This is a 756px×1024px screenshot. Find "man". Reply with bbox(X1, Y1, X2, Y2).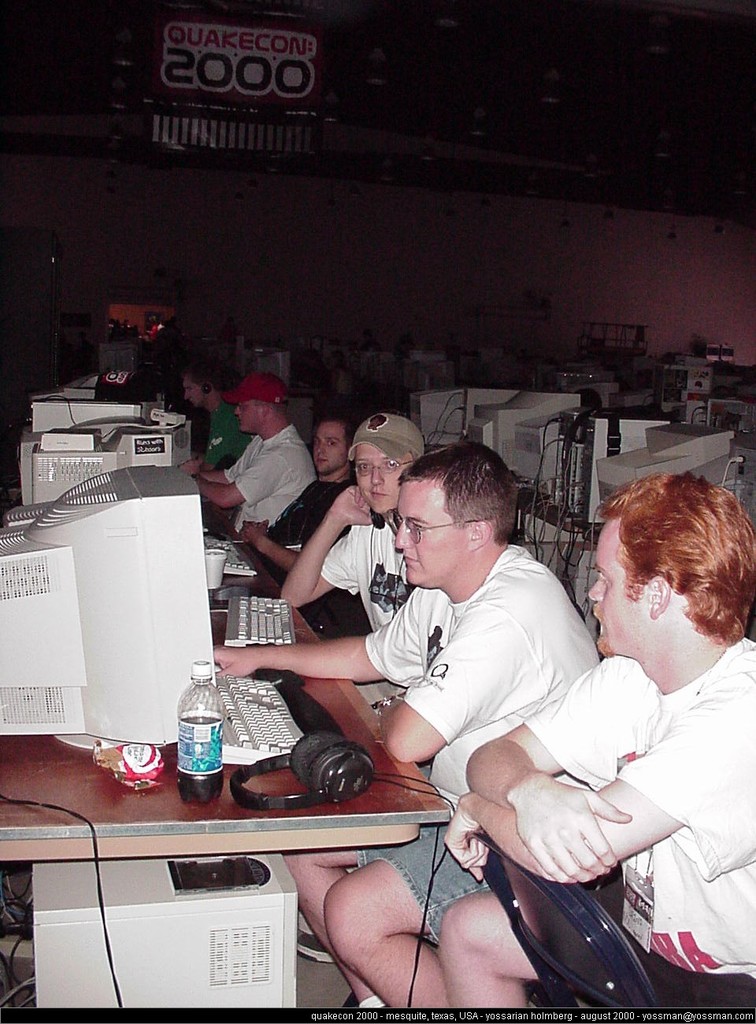
bbox(168, 360, 254, 475).
